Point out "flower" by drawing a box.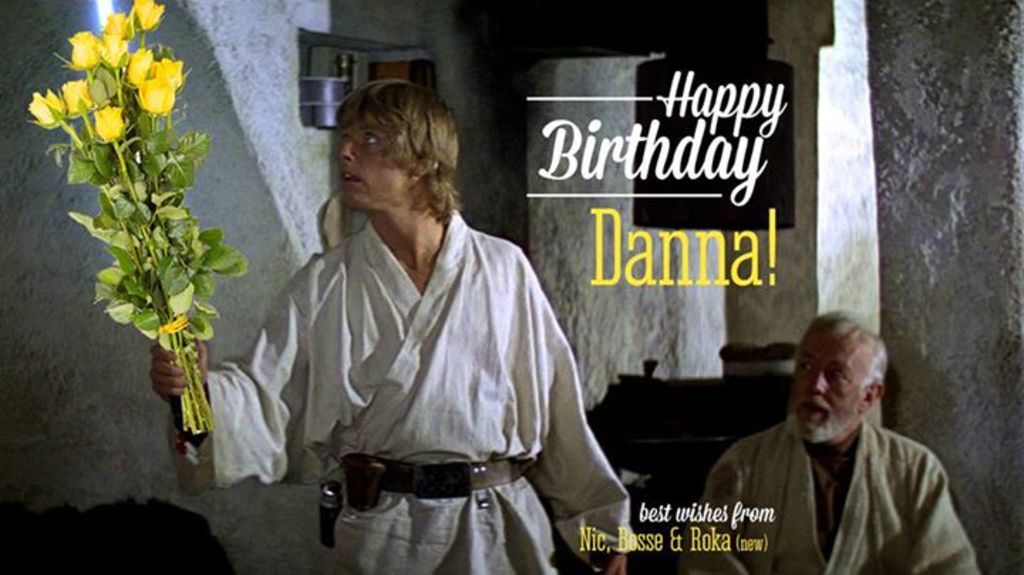
[x1=61, y1=80, x2=95, y2=114].
